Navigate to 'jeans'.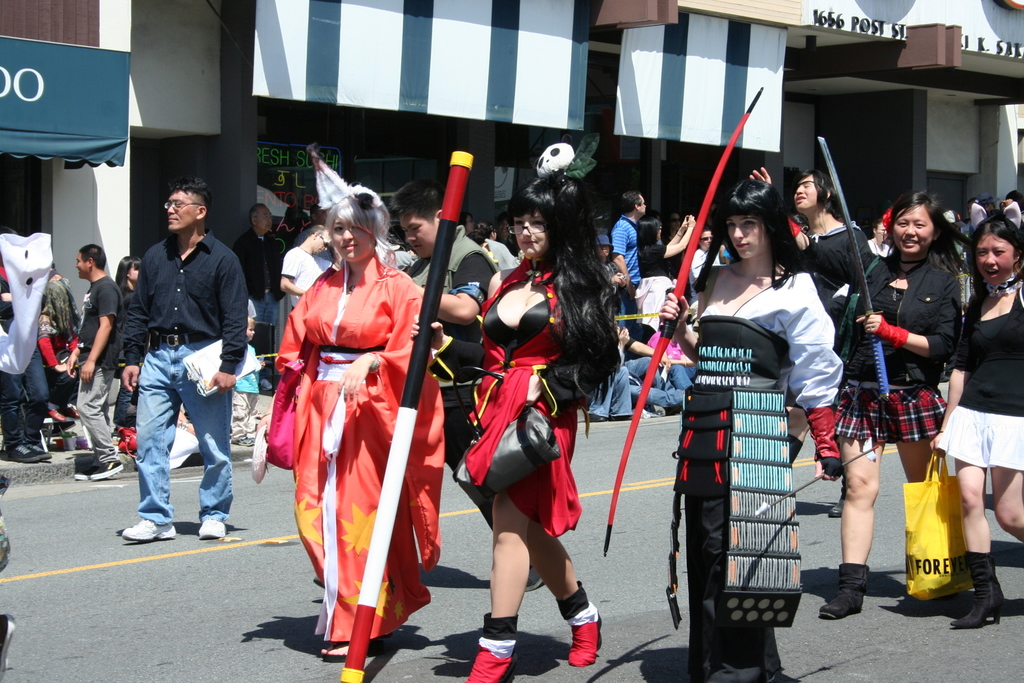
Navigation target: box=[629, 351, 678, 408].
